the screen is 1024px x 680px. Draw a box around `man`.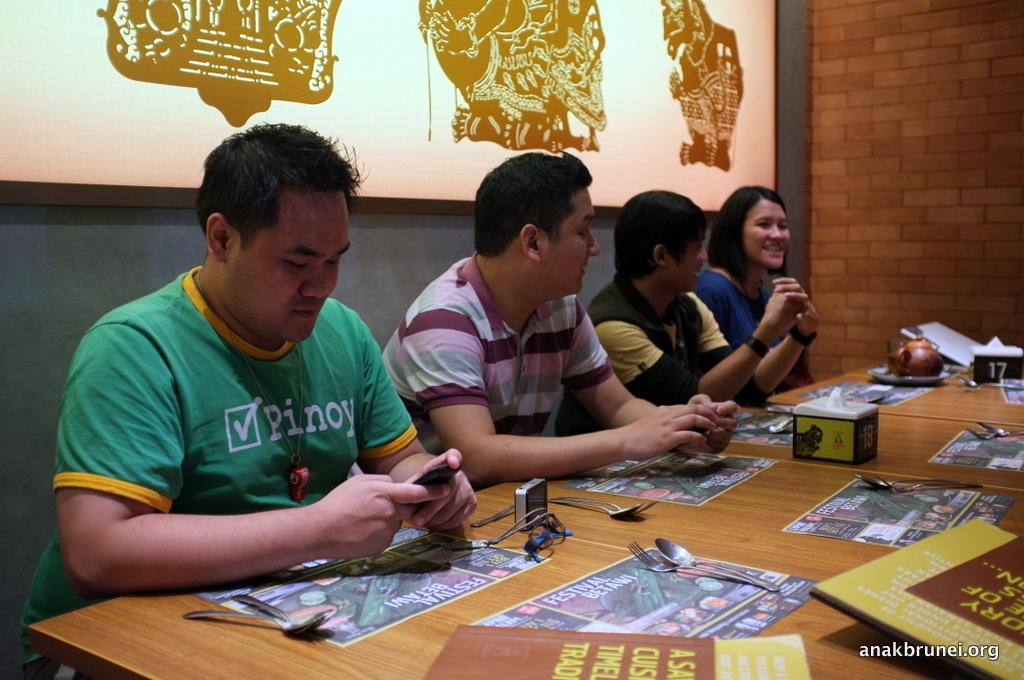
box=[583, 200, 808, 418].
